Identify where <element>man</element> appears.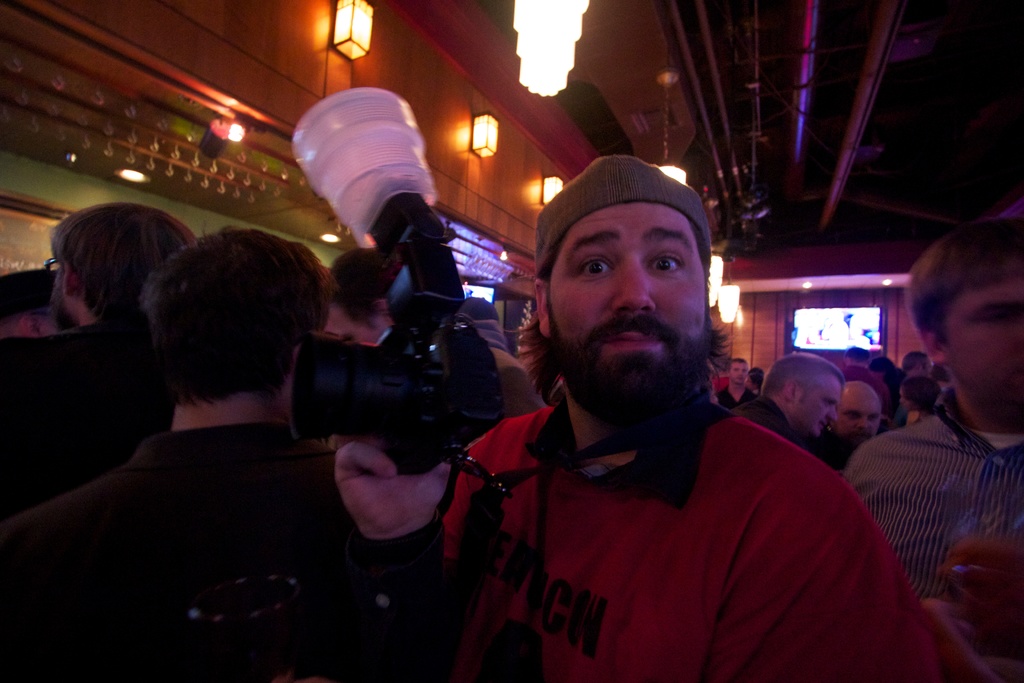
Appears at <bbox>743, 352, 845, 450</bbox>.
